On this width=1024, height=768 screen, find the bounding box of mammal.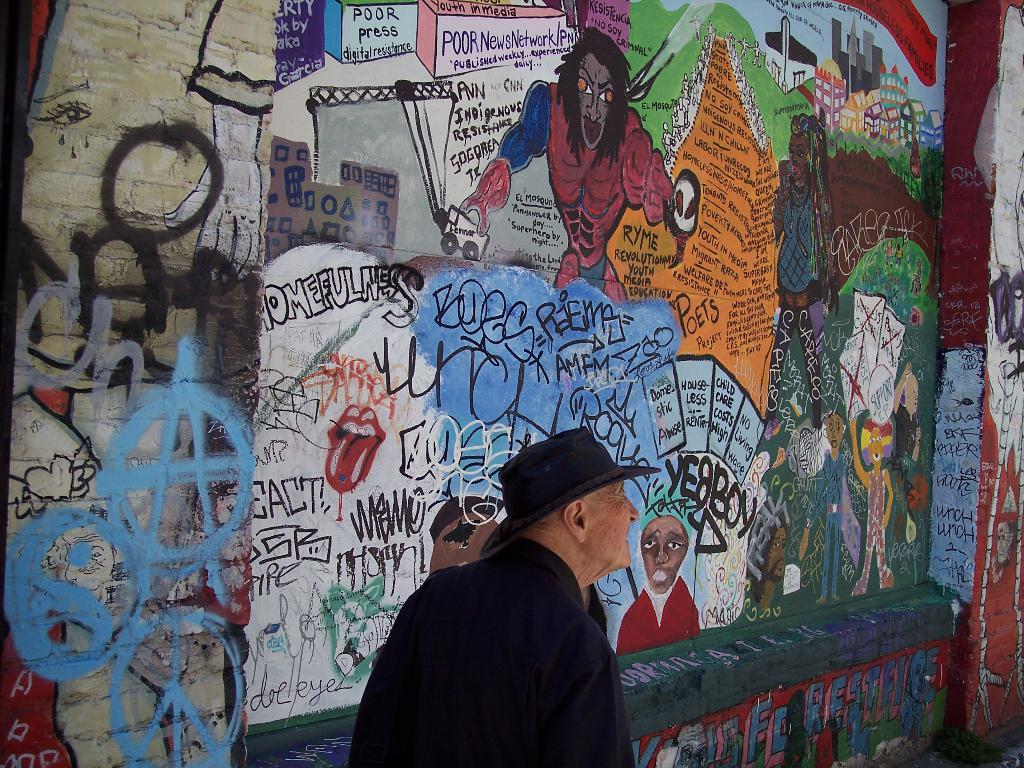
Bounding box: pyautogui.locateOnScreen(612, 513, 707, 658).
